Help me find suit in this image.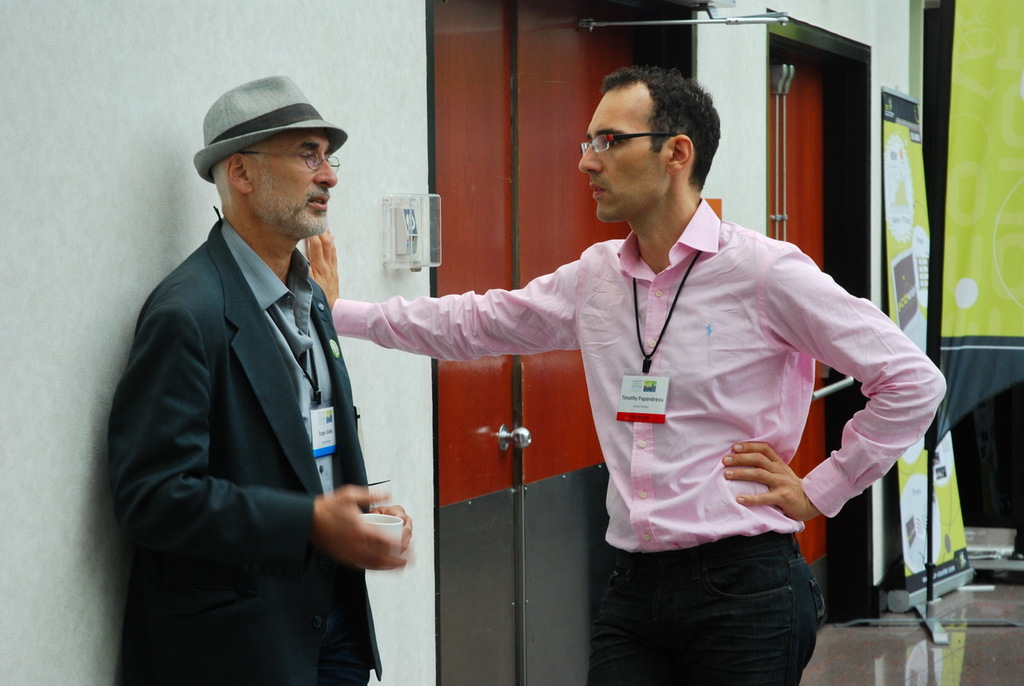
Found it: bbox=(106, 118, 410, 679).
